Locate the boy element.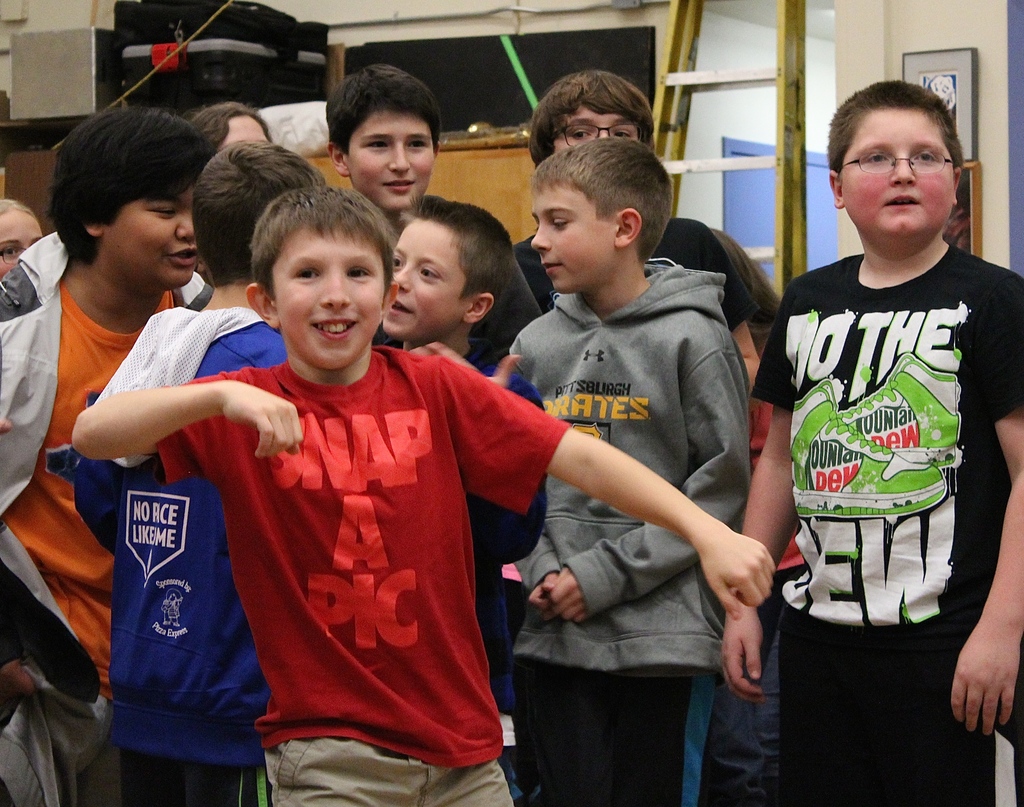
Element bbox: BBox(372, 201, 516, 371).
